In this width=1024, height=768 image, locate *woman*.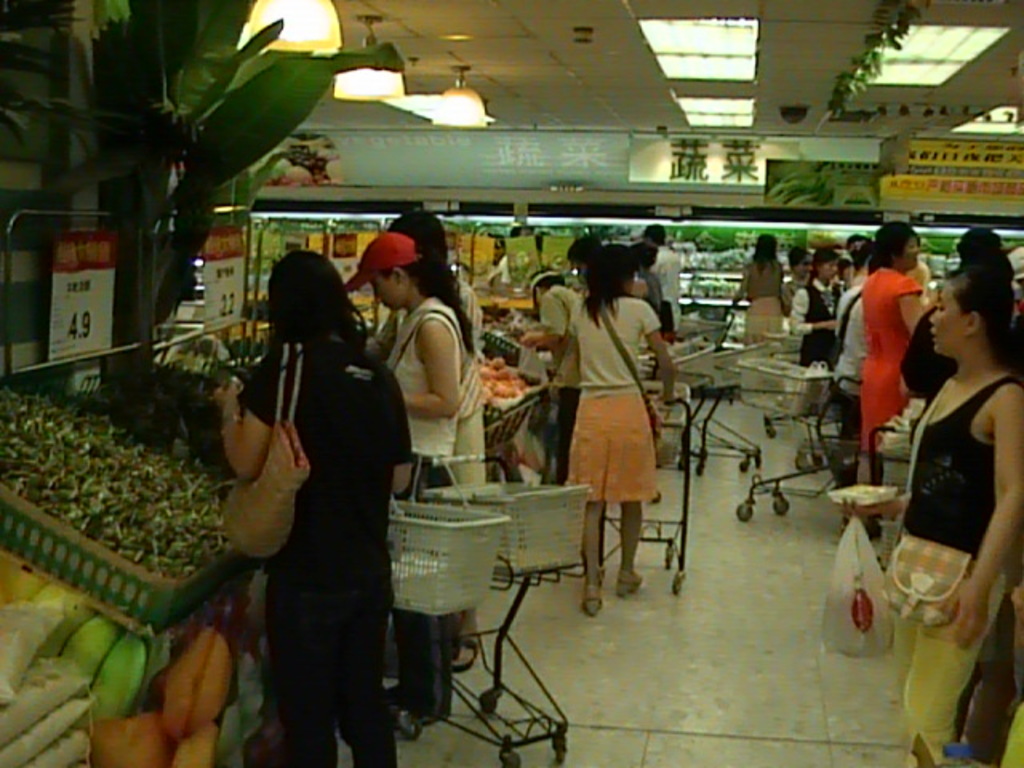
Bounding box: Rect(558, 245, 674, 618).
